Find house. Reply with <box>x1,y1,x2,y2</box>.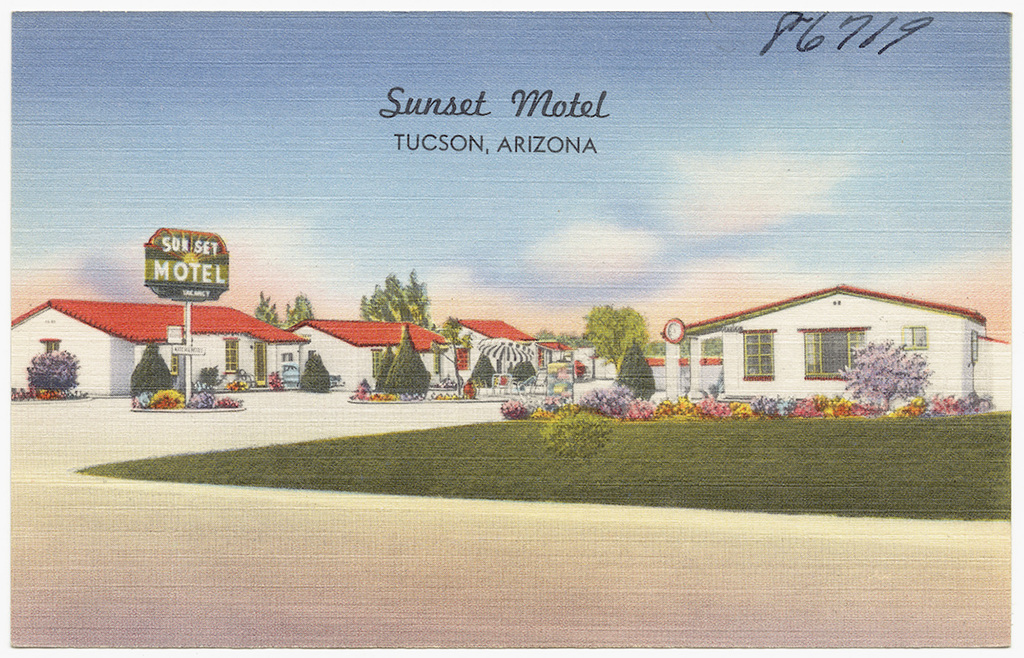
<box>284,320,456,392</box>.
